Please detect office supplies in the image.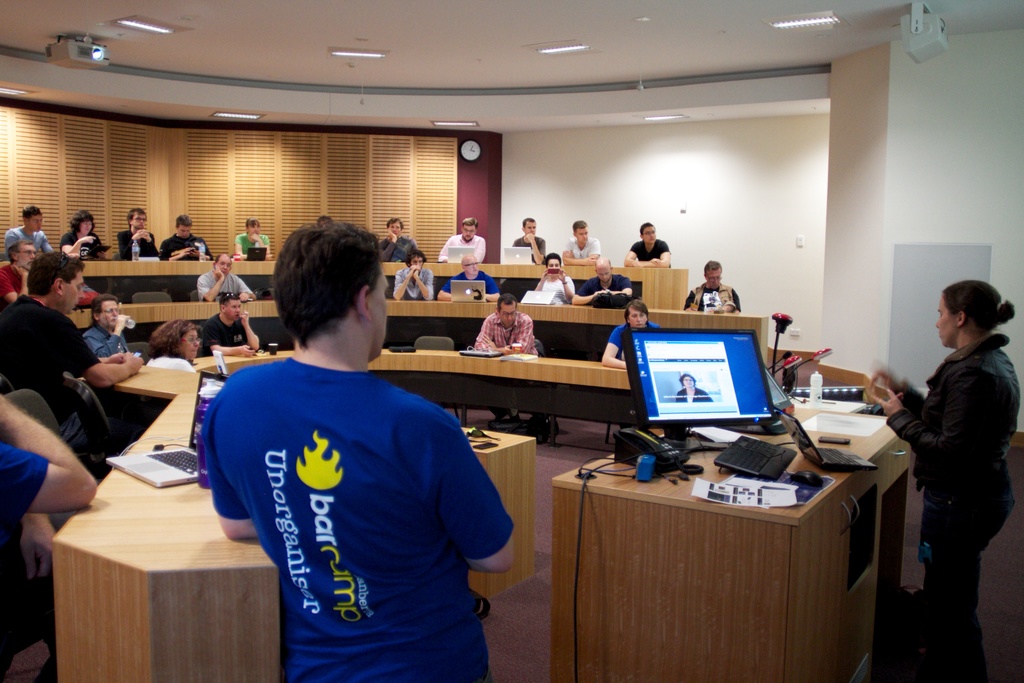
453:272:490:299.
